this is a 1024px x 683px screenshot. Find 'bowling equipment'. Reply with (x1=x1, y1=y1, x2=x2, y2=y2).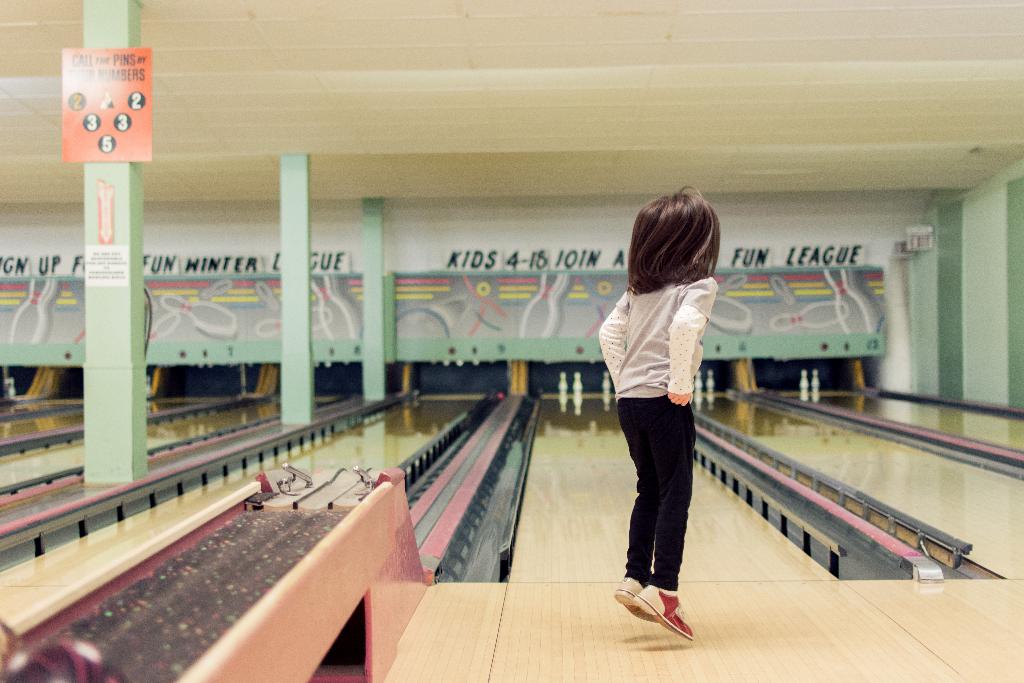
(x1=710, y1=272, x2=751, y2=294).
